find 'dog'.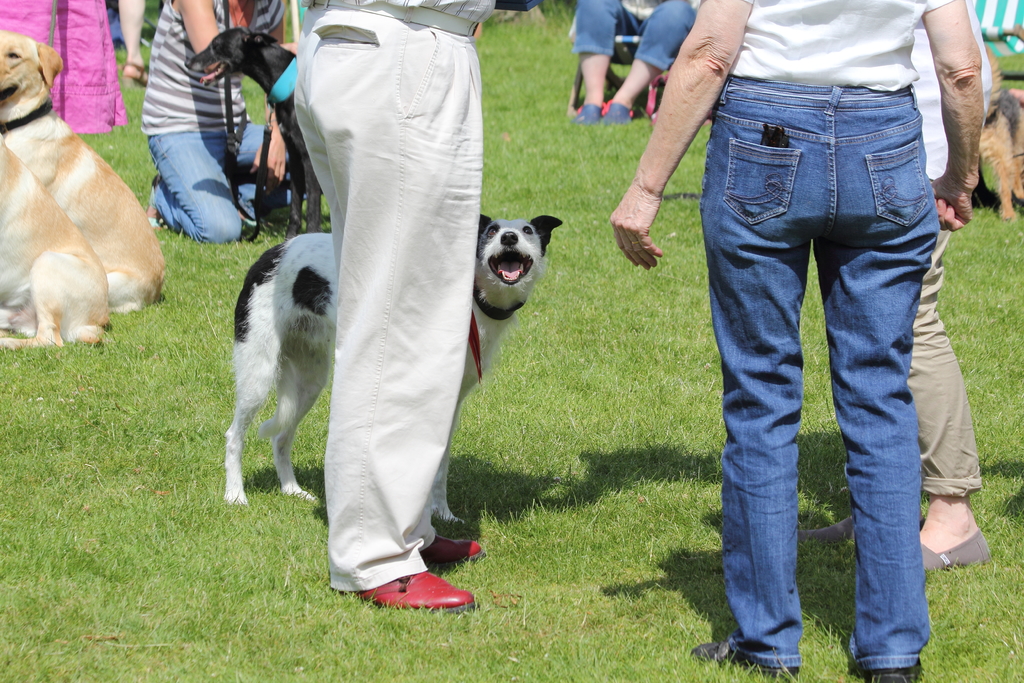
crop(980, 42, 1023, 220).
